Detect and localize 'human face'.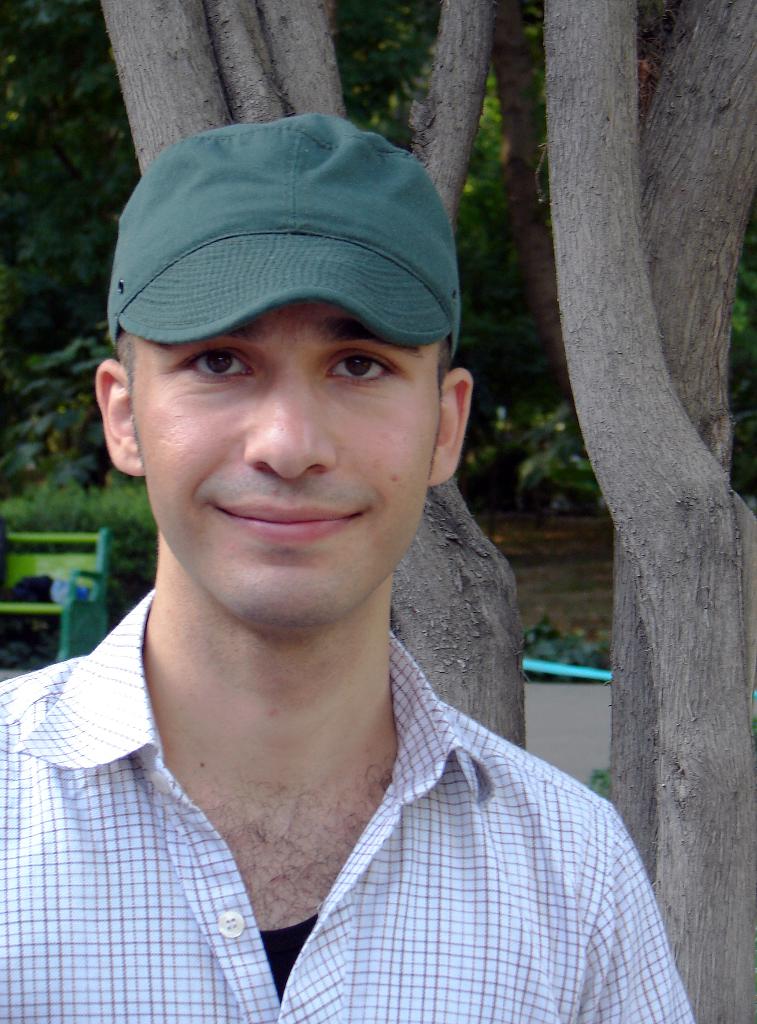
Localized at locate(138, 299, 437, 624).
